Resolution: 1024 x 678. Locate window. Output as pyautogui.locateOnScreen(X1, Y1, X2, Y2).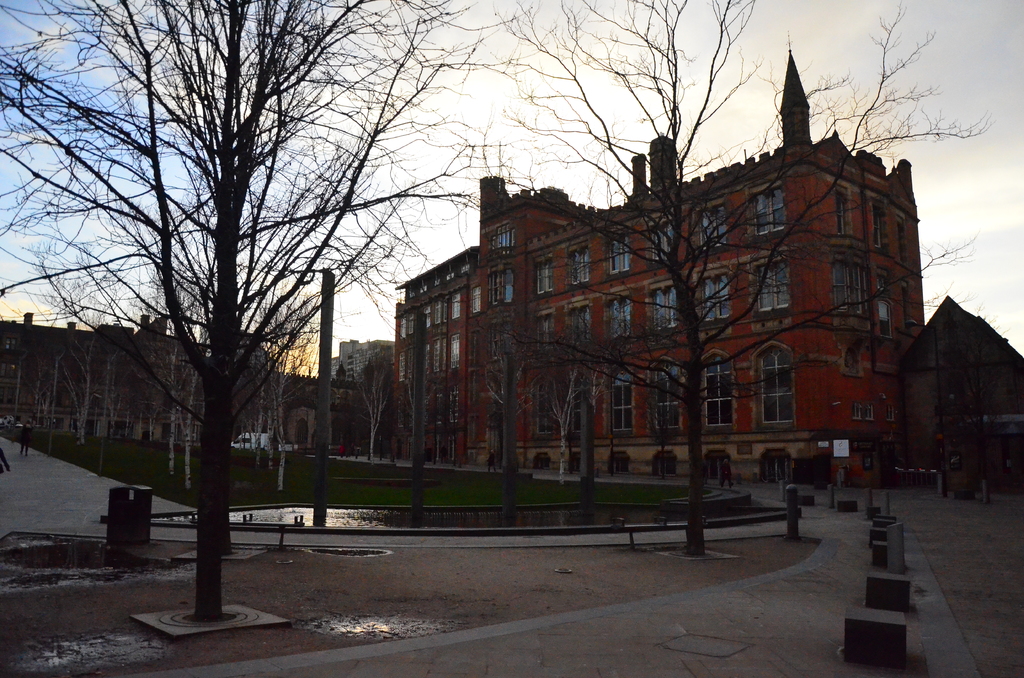
pyautogui.locateOnScreen(399, 316, 404, 340).
